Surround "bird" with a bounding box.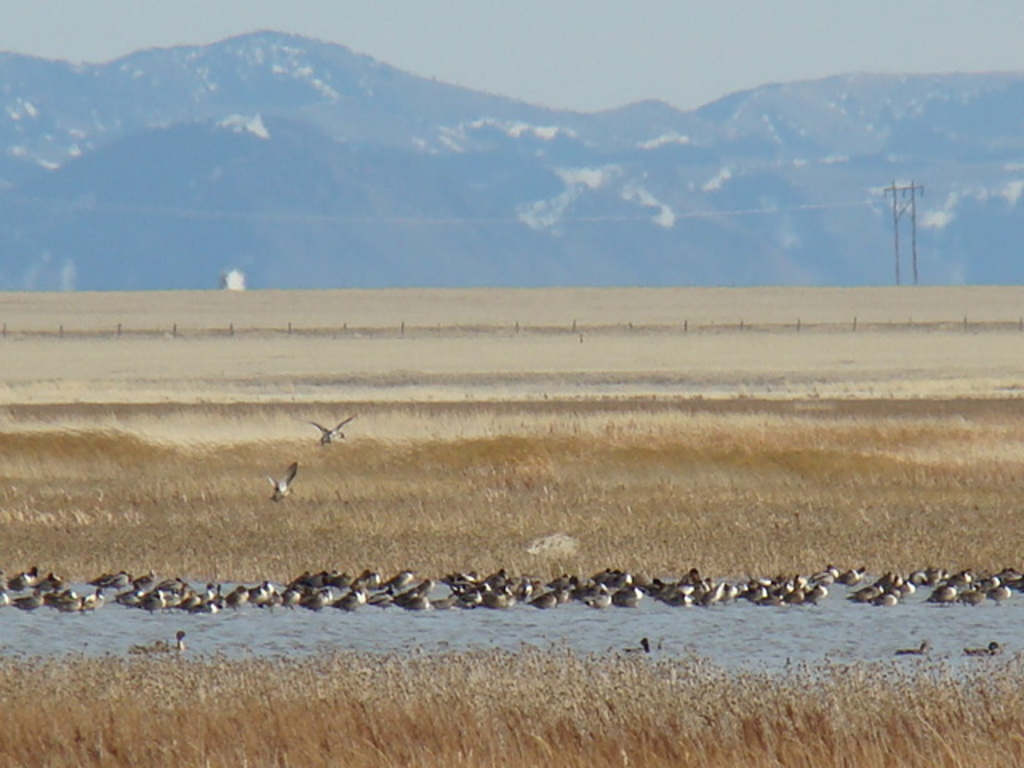
Rect(40, 570, 61, 589).
